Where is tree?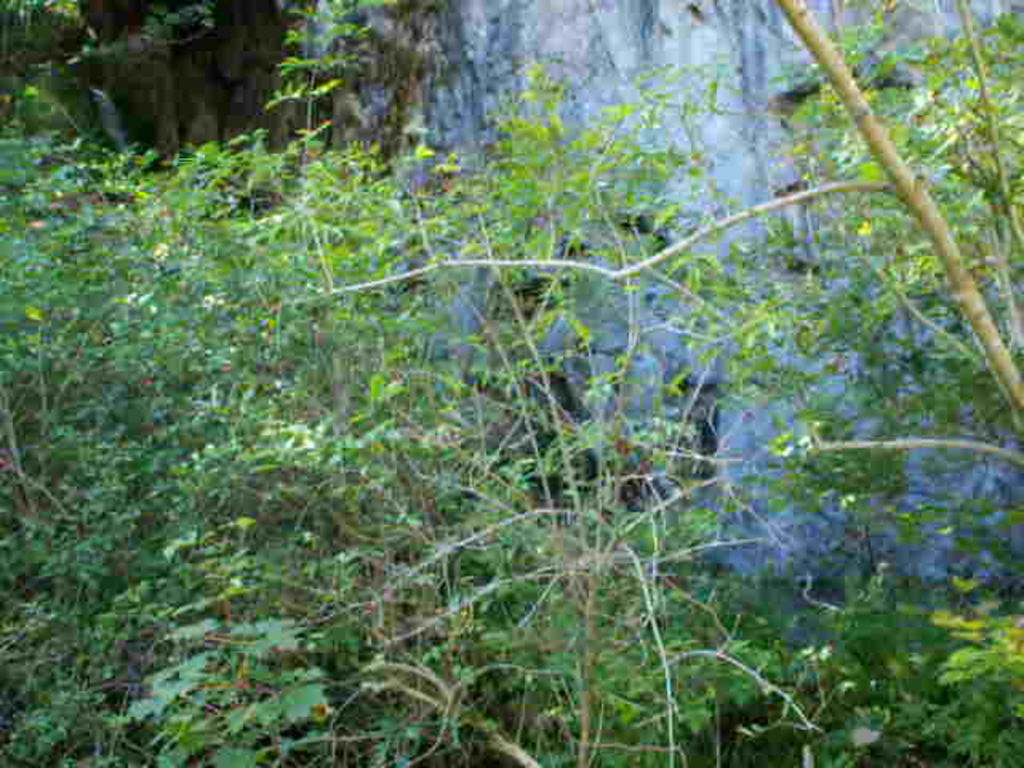
l=262, t=0, r=1022, b=461.
